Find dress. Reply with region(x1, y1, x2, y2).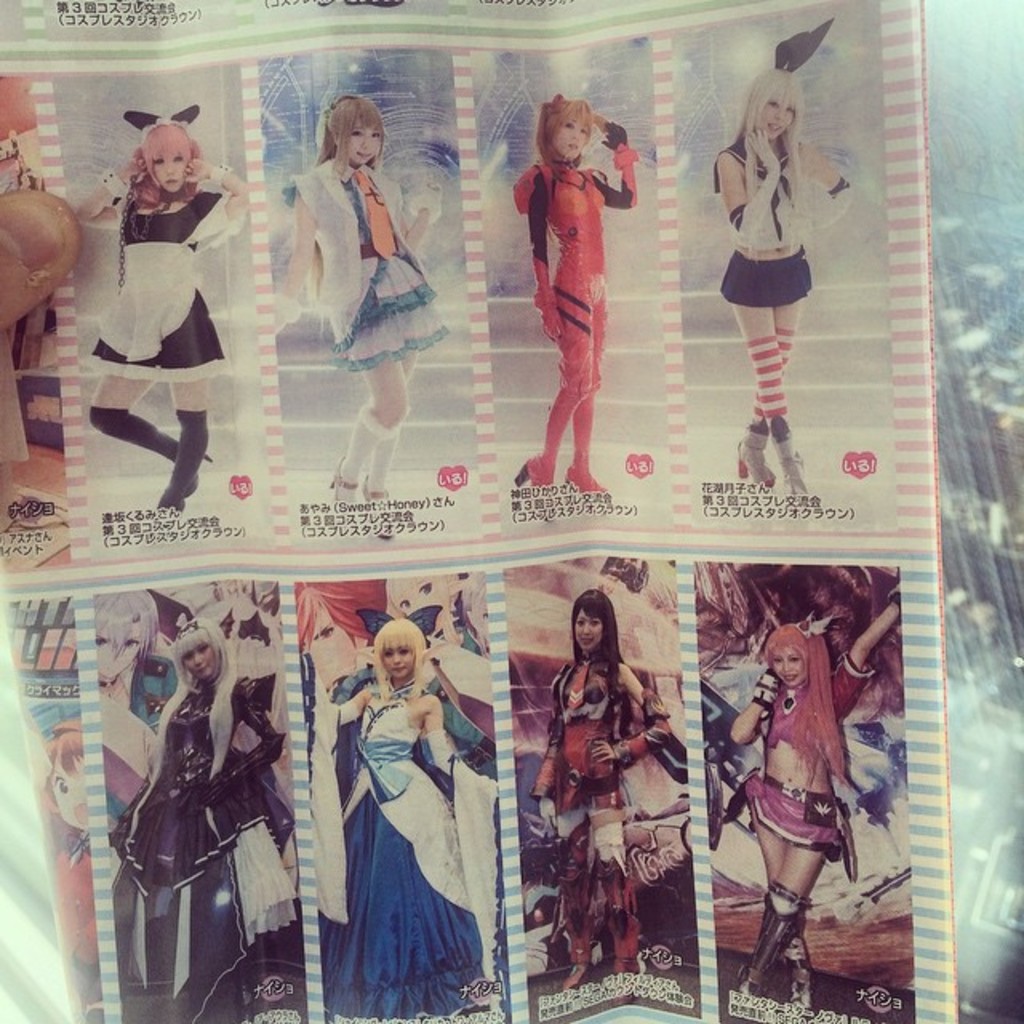
region(274, 152, 445, 386).
